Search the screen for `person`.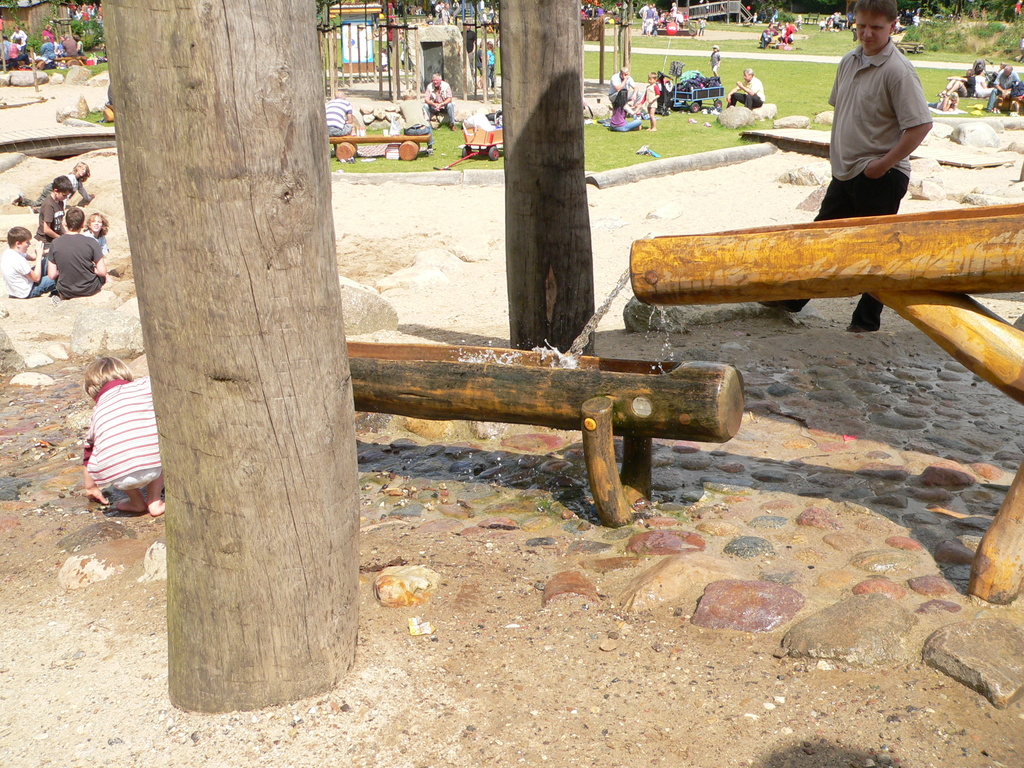
Found at bbox=[785, 20, 794, 43].
